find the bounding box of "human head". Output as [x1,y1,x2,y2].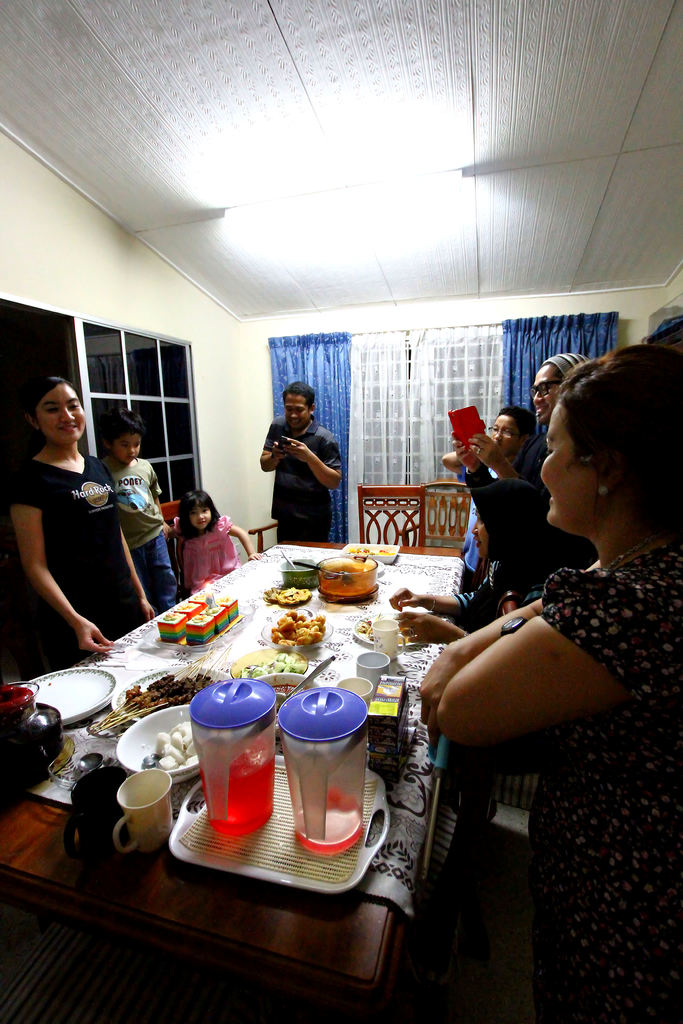
[543,335,667,552].
